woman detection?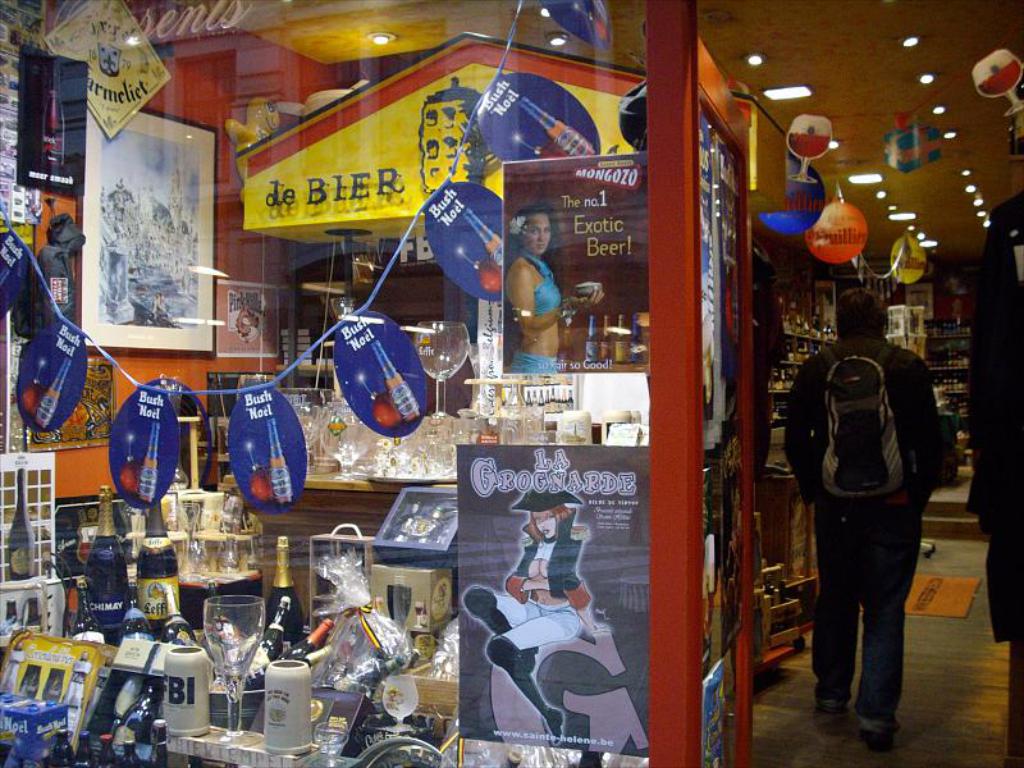
[506,195,605,369]
